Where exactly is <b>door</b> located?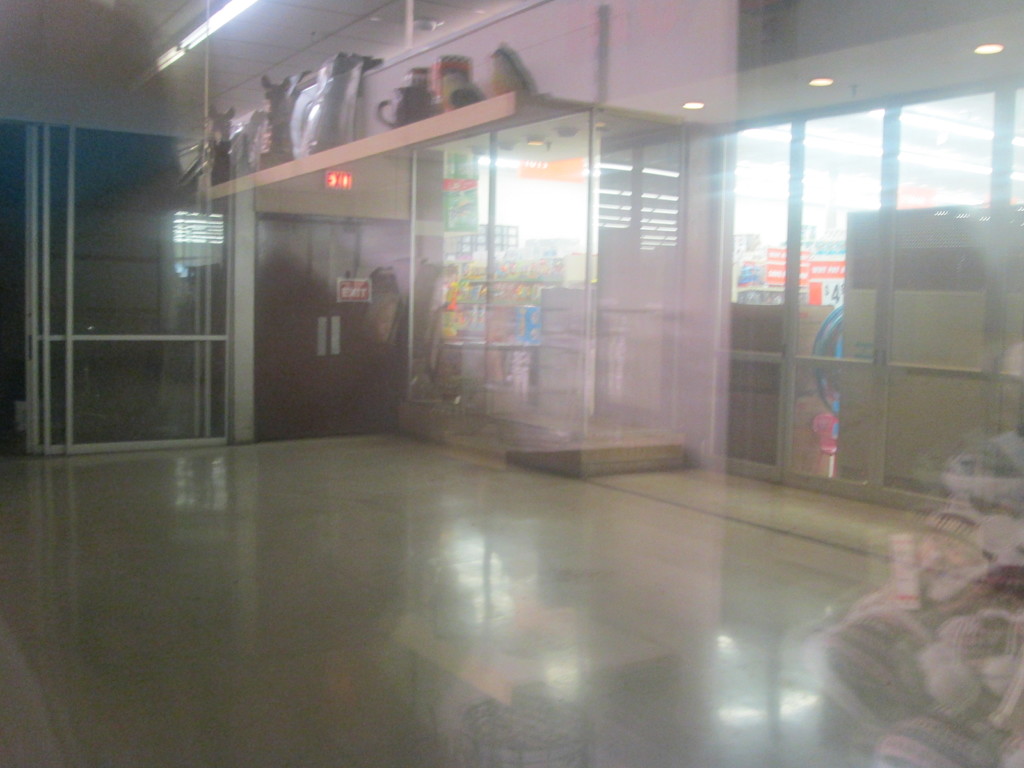
Its bounding box is crop(236, 200, 404, 426).
